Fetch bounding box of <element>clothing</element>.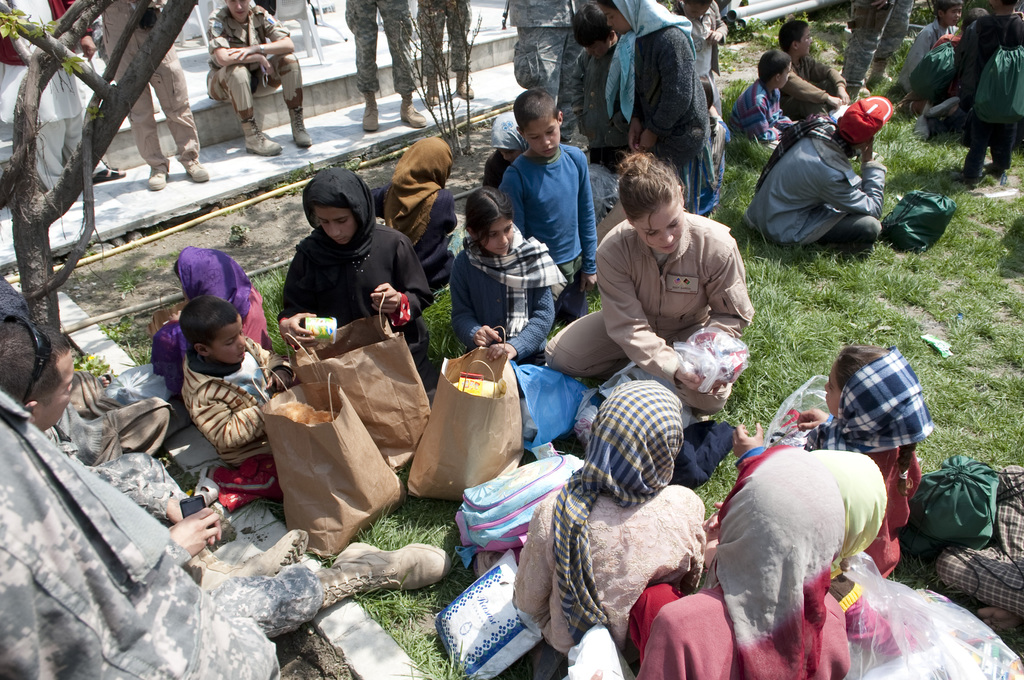
Bbox: (913,44,966,104).
